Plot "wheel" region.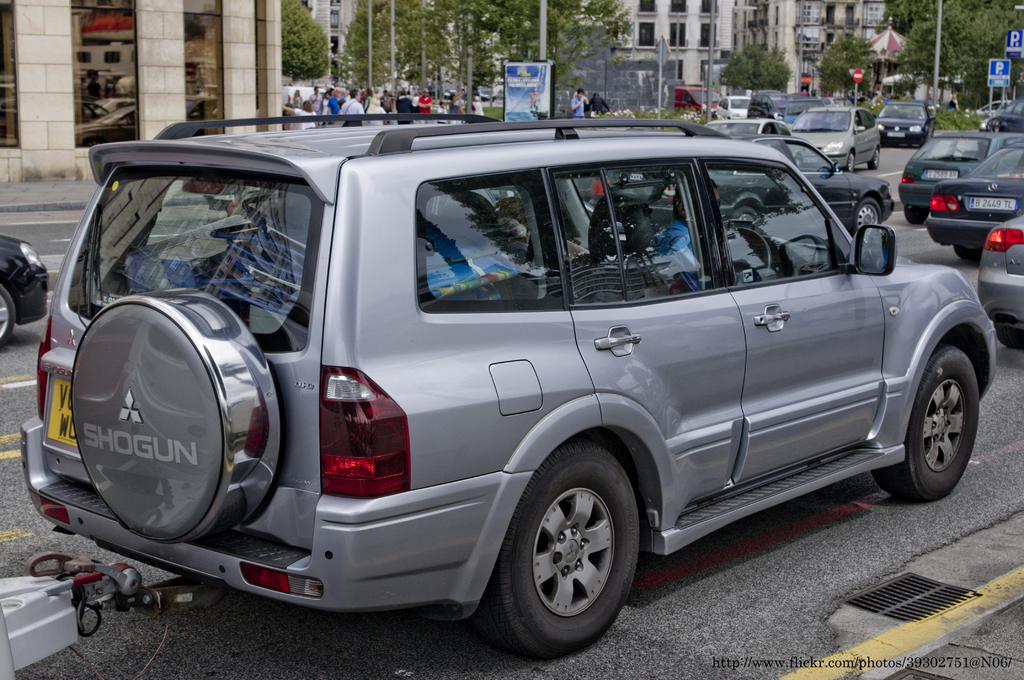
Plotted at 497 459 648 647.
